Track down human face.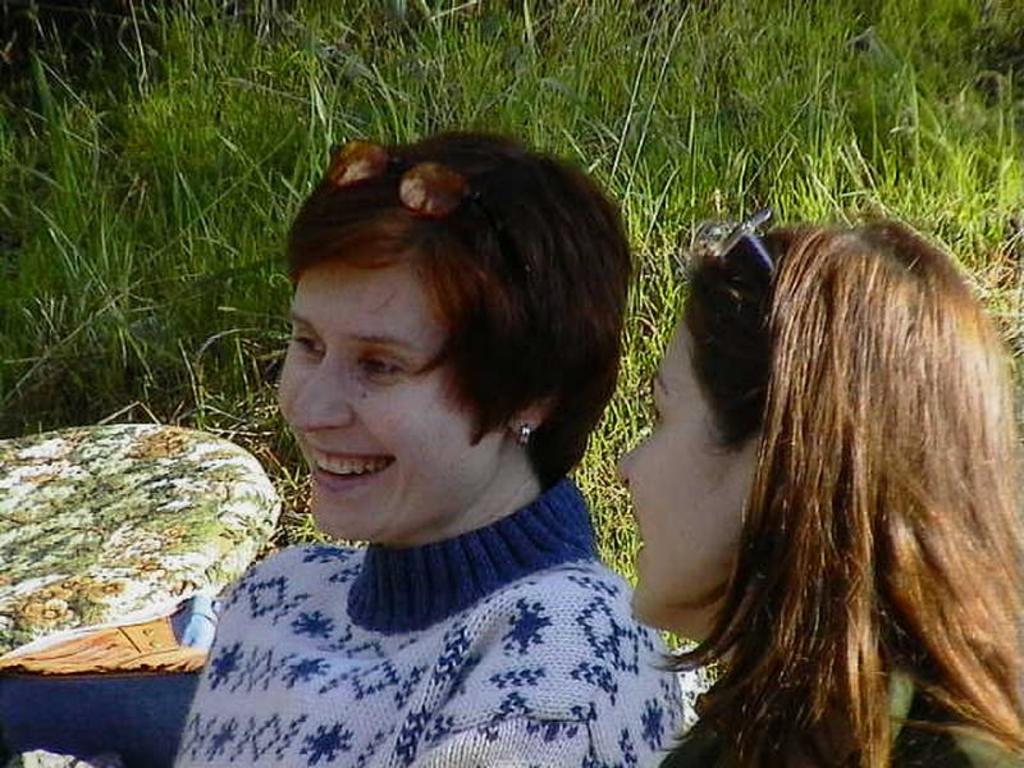
Tracked to bbox(278, 265, 494, 544).
